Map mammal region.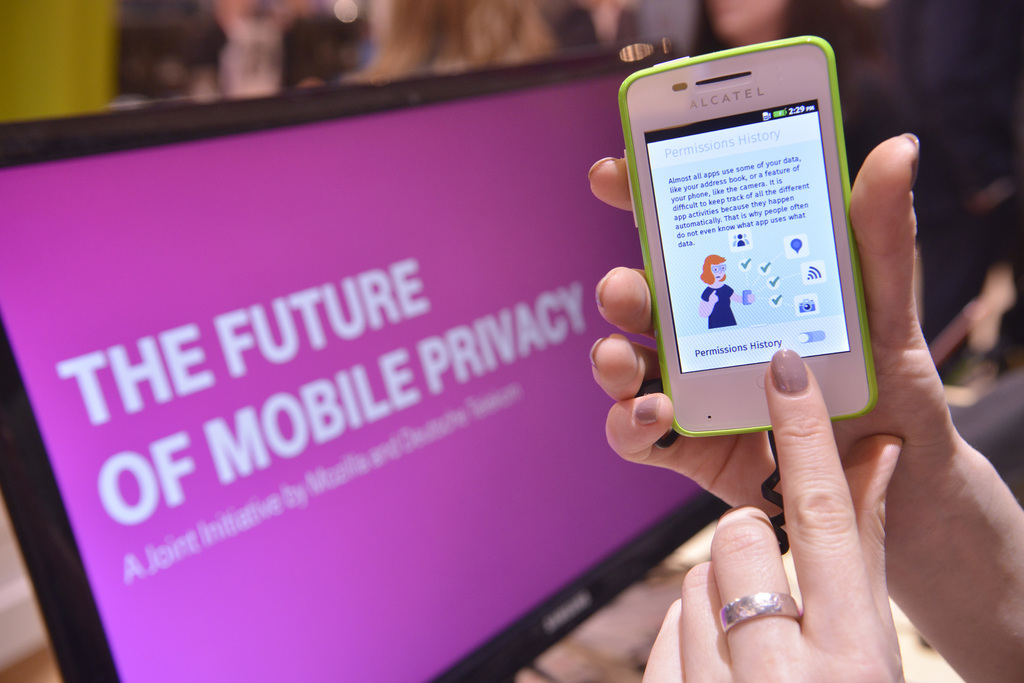
Mapped to (left=586, top=134, right=1023, bottom=682).
